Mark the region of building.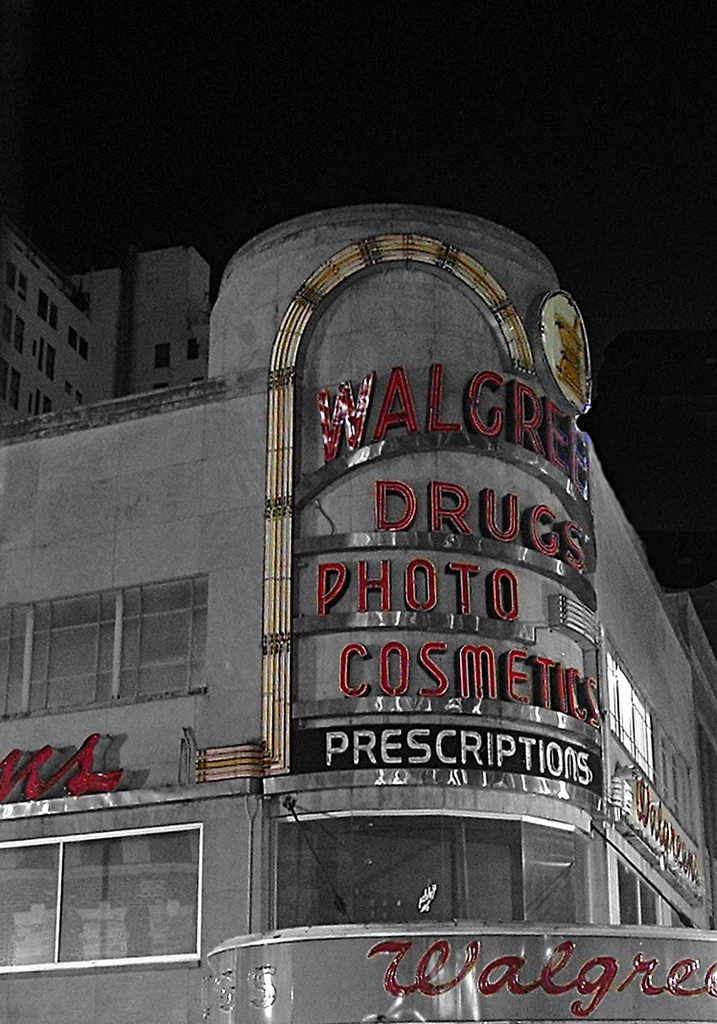
Region: 113,248,209,403.
